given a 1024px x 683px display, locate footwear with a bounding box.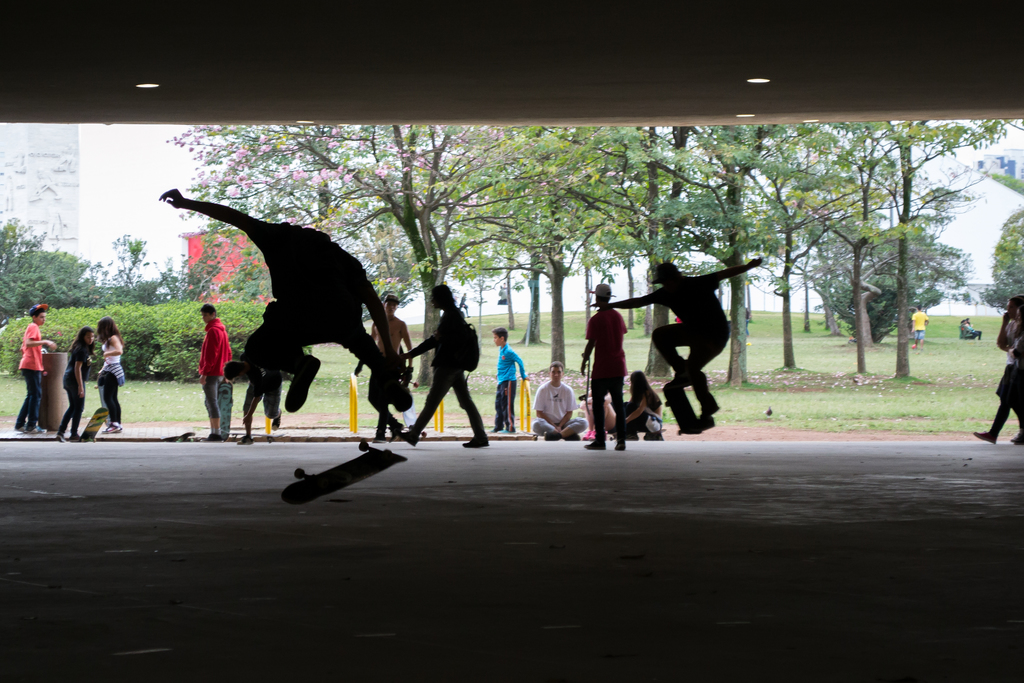
Located: detection(199, 431, 221, 444).
